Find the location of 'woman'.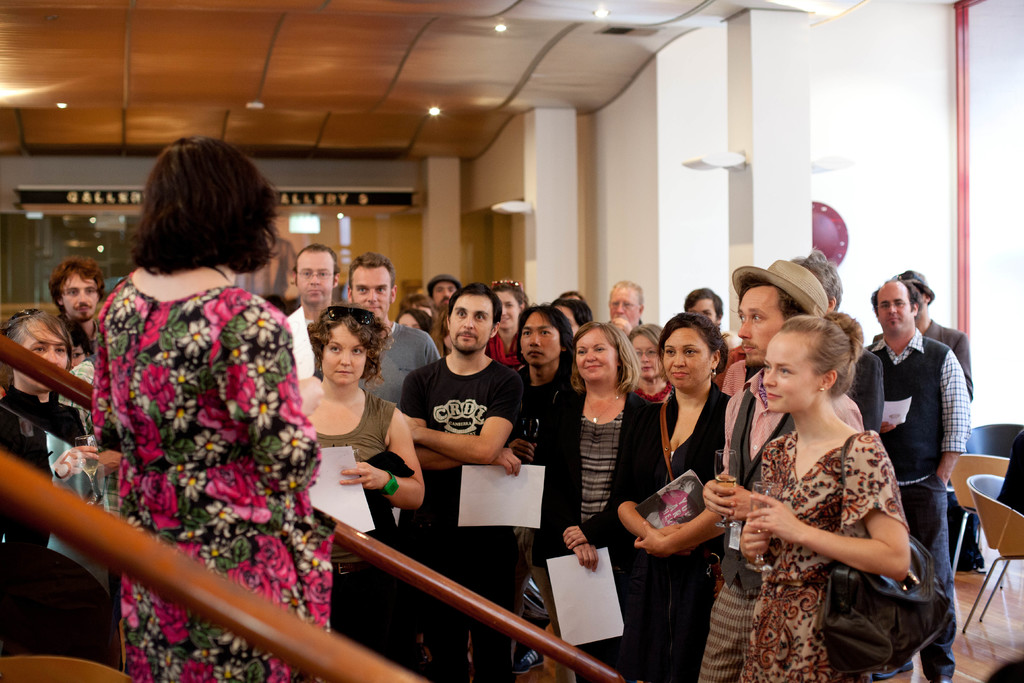
Location: 730/306/916/682.
